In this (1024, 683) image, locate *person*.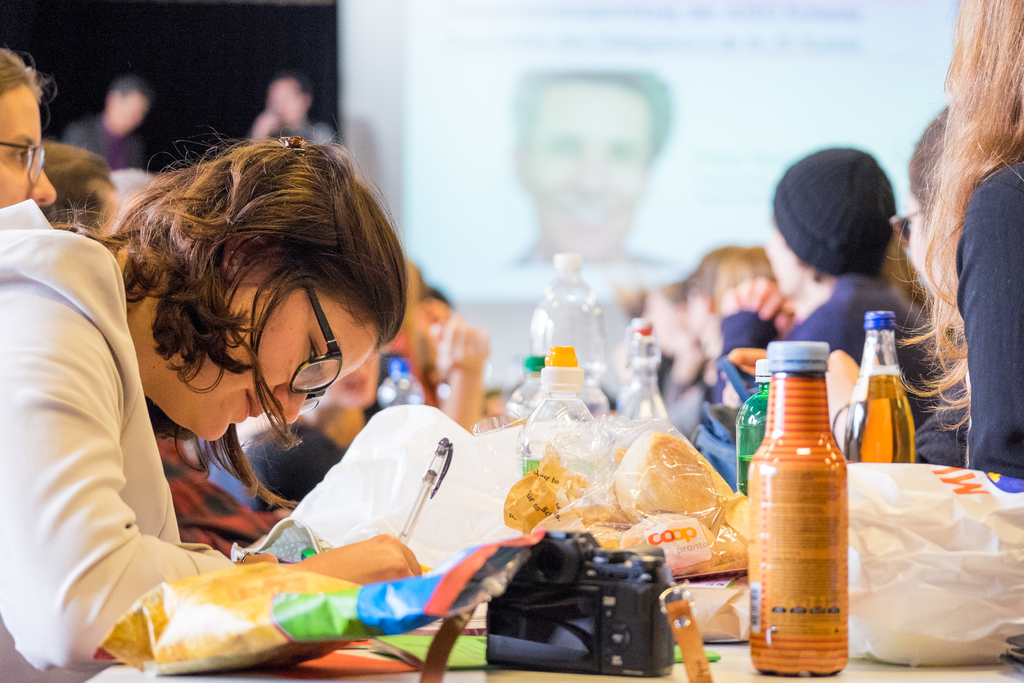
Bounding box: (892, 0, 1023, 468).
